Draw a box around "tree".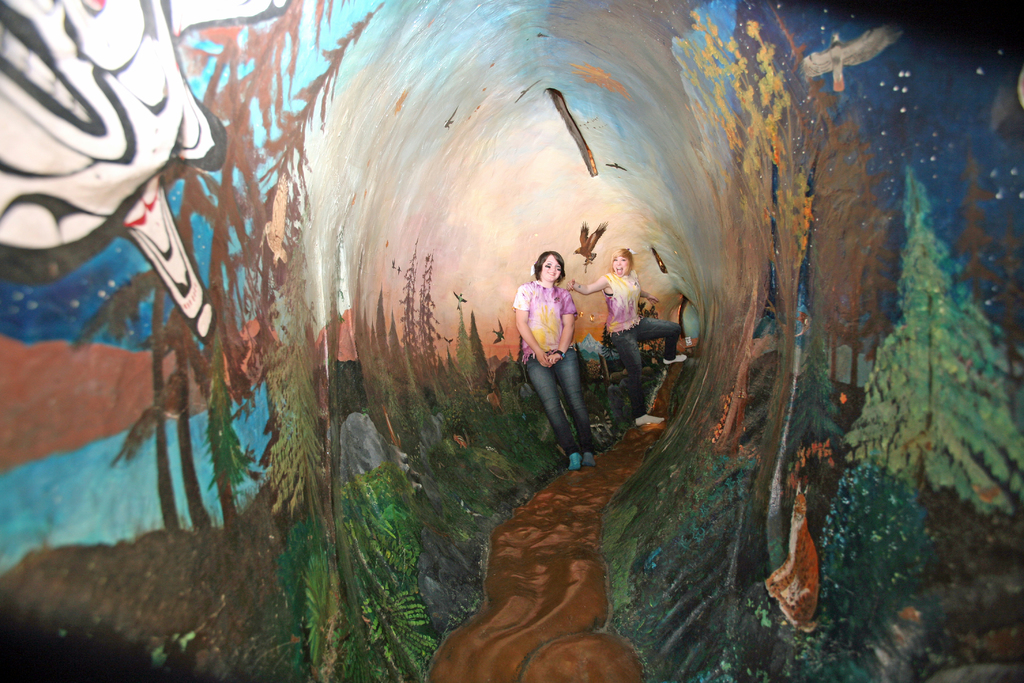
l=845, t=172, r=1023, b=520.
